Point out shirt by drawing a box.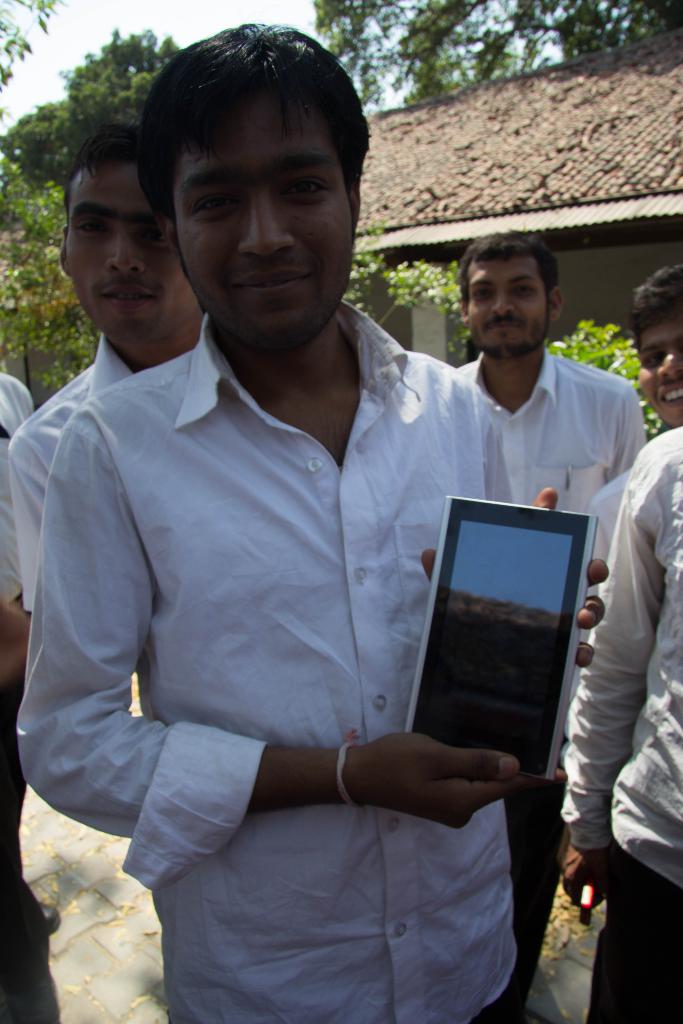
{"left": 451, "top": 353, "right": 647, "bottom": 515}.
